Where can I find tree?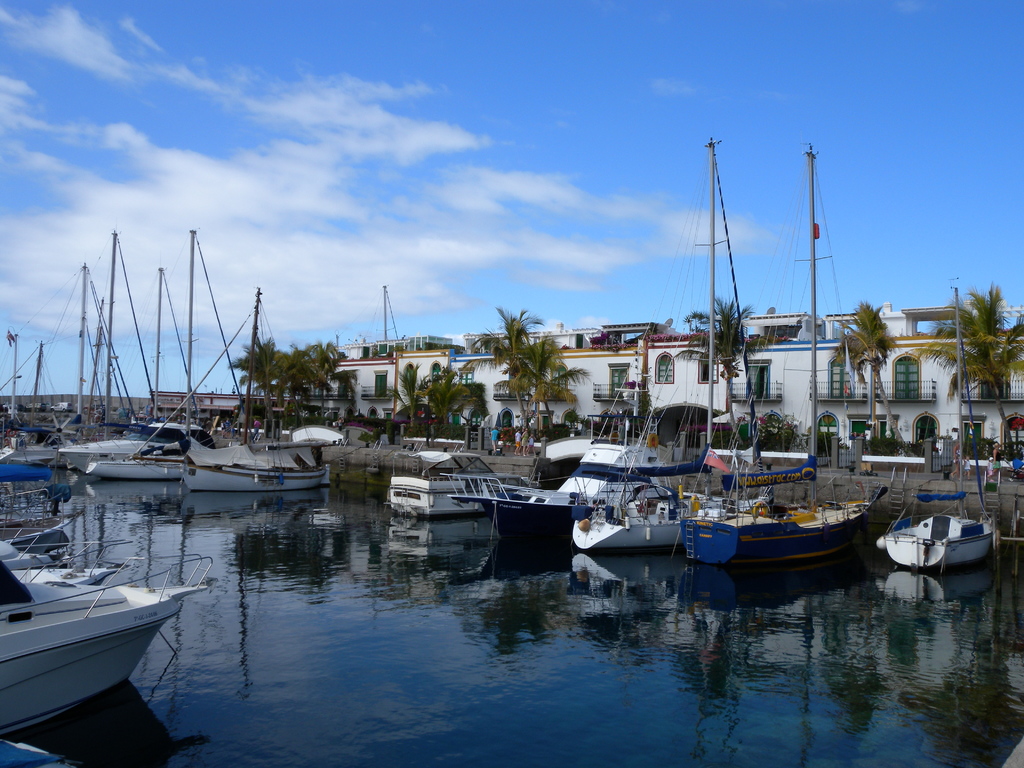
You can find it at <bbox>826, 298, 903, 461</bbox>.
